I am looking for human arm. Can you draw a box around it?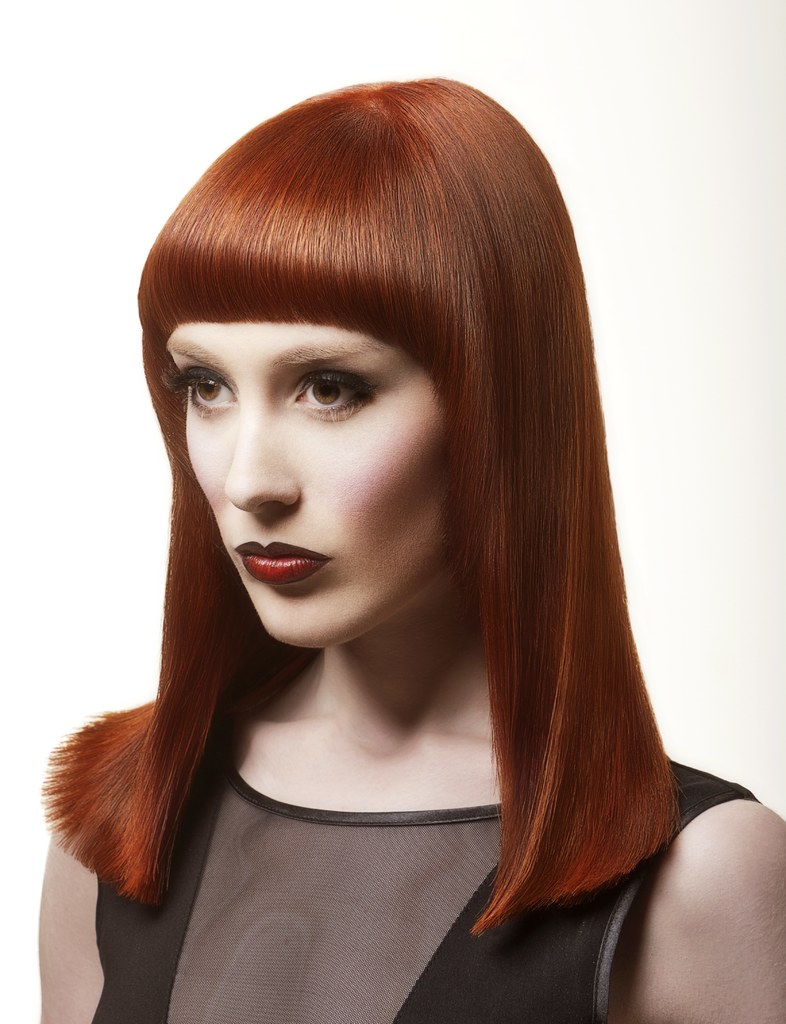
Sure, the bounding box is (x1=625, y1=760, x2=774, y2=1005).
